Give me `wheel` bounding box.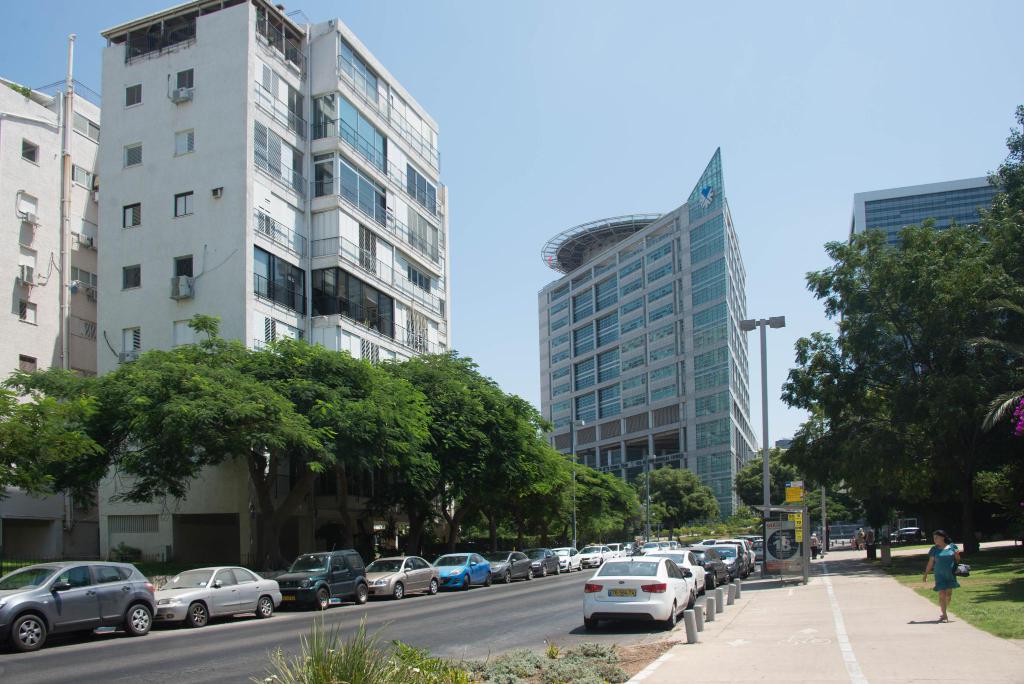
{"x1": 186, "y1": 602, "x2": 208, "y2": 624}.
